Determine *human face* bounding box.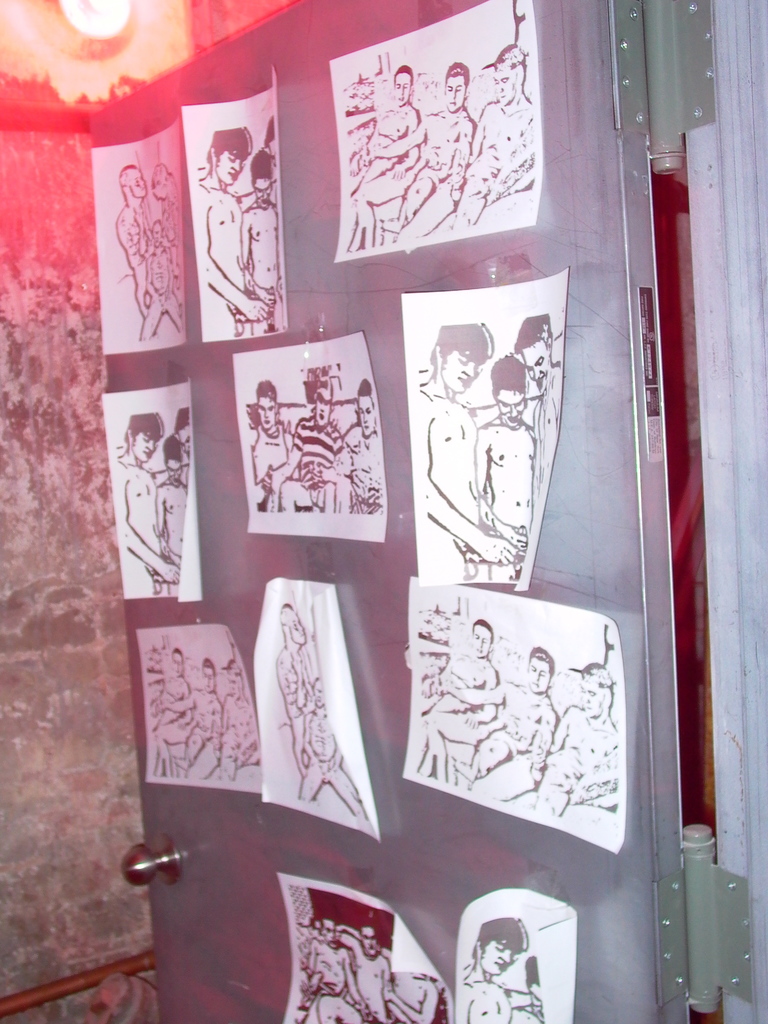
Determined: 495 392 522 429.
